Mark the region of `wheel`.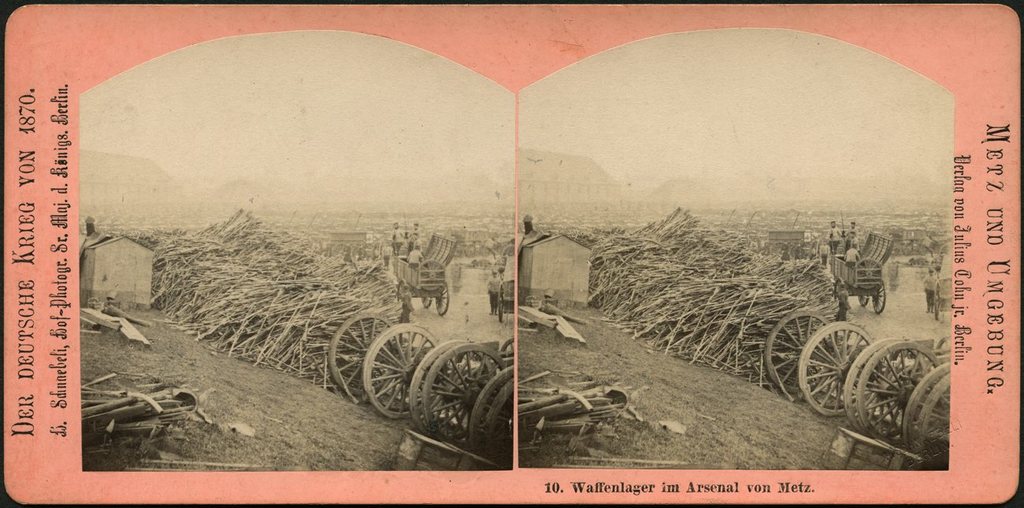
Region: [left=762, top=310, right=827, bottom=391].
